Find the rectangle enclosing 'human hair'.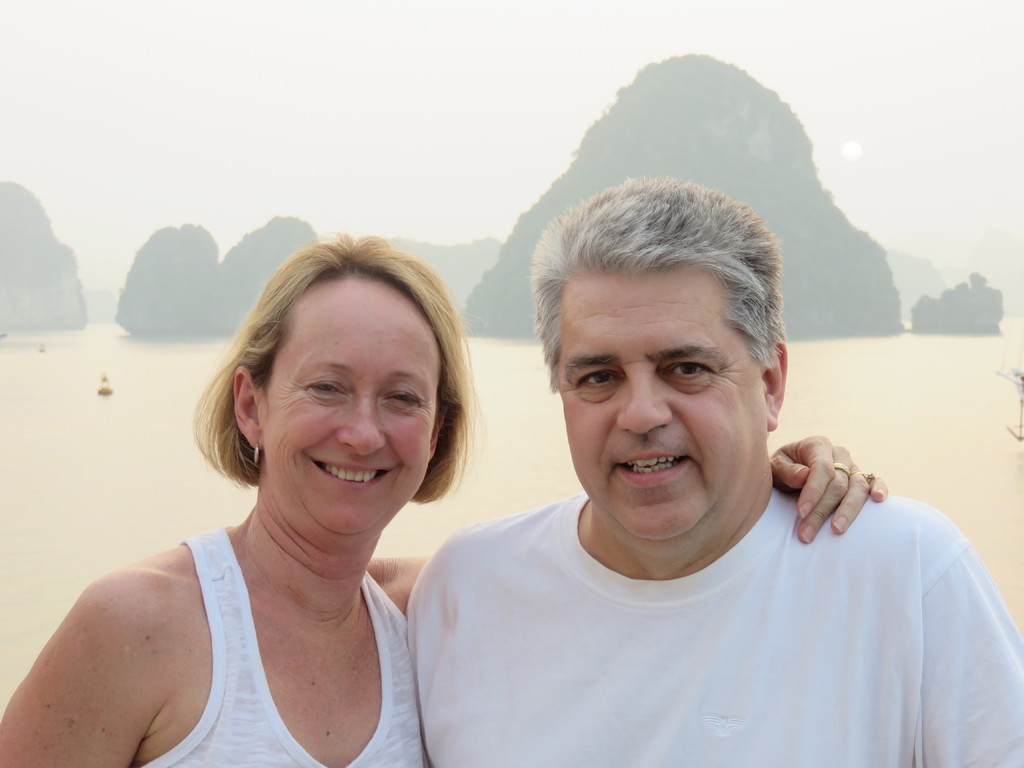
Rect(529, 173, 779, 390).
